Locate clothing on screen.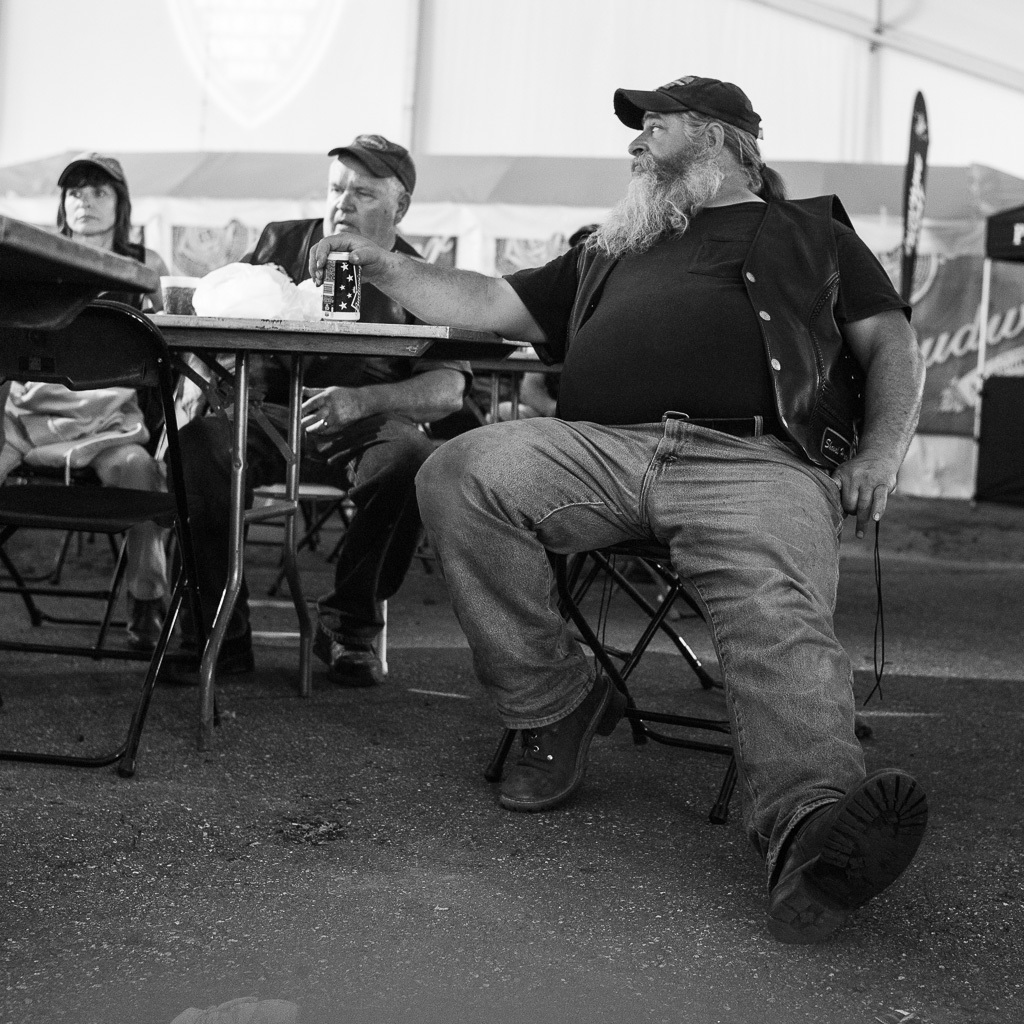
On screen at detection(446, 56, 921, 817).
